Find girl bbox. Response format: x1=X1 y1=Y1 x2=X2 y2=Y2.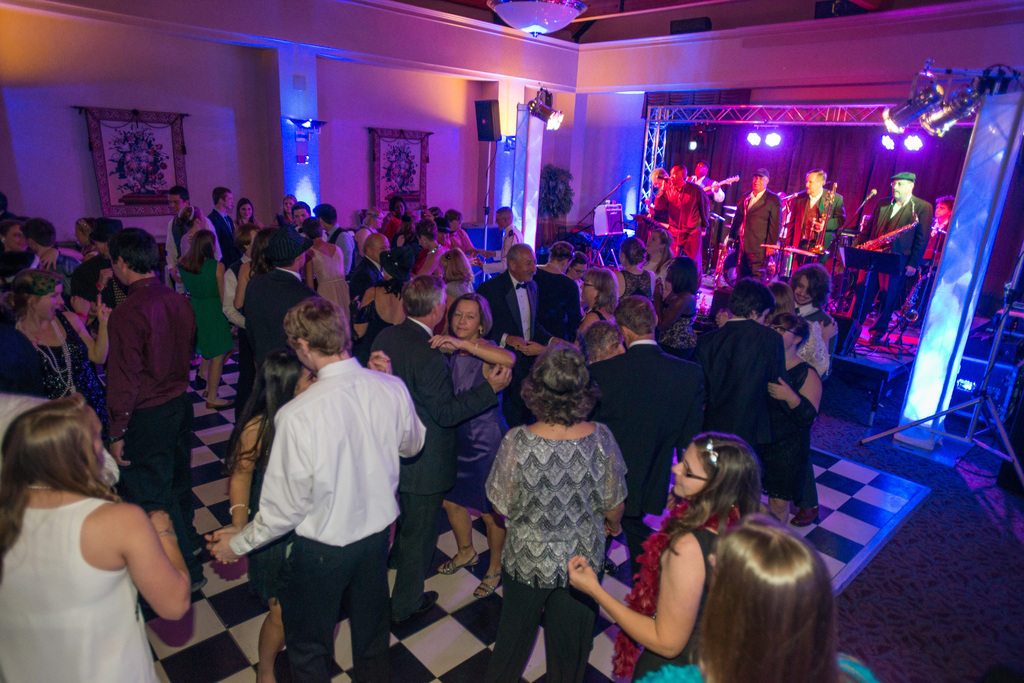
x1=611 y1=237 x2=653 y2=303.
